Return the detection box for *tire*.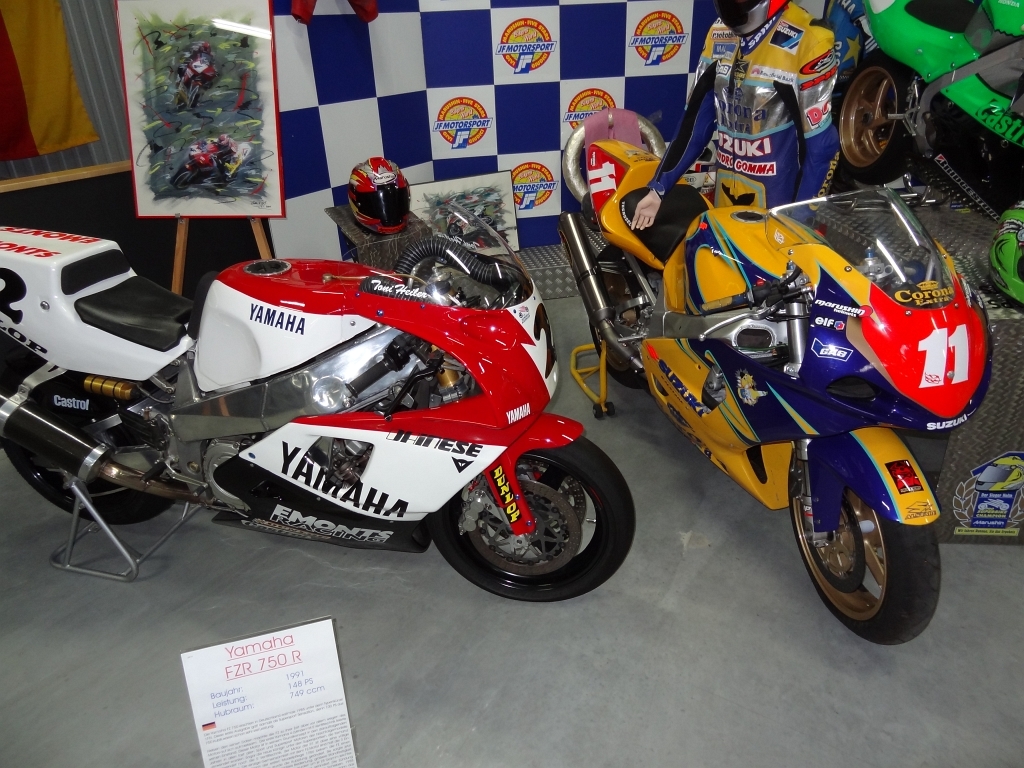
left=0, top=349, right=198, bottom=536.
